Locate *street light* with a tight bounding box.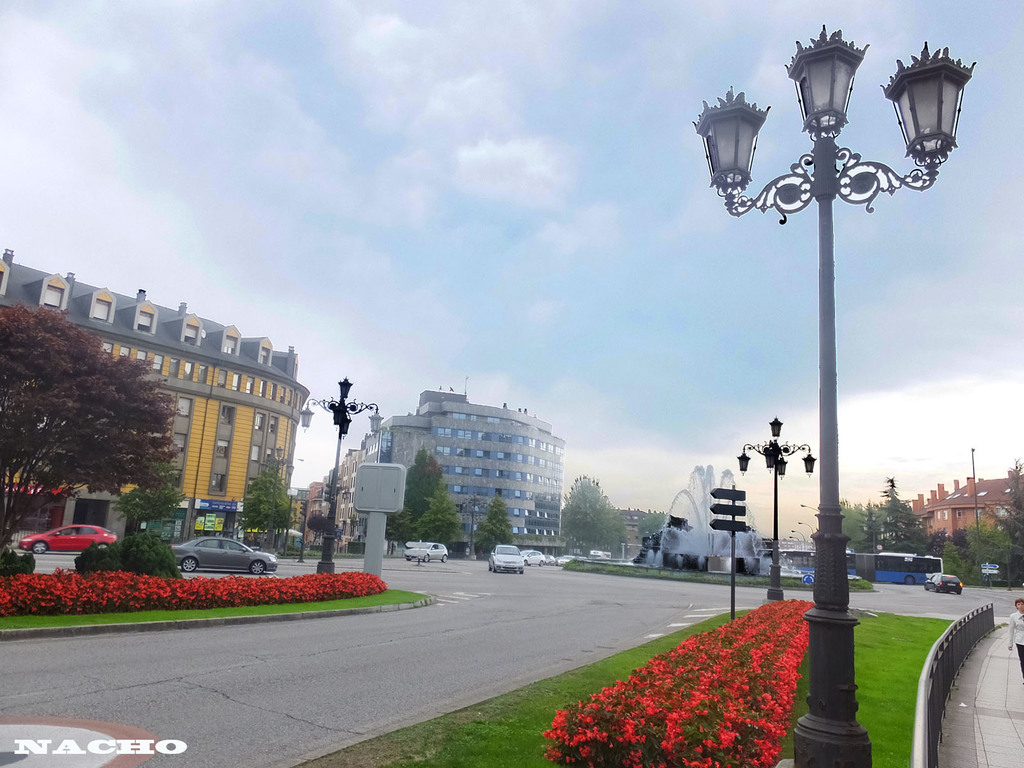
rect(734, 408, 824, 591).
